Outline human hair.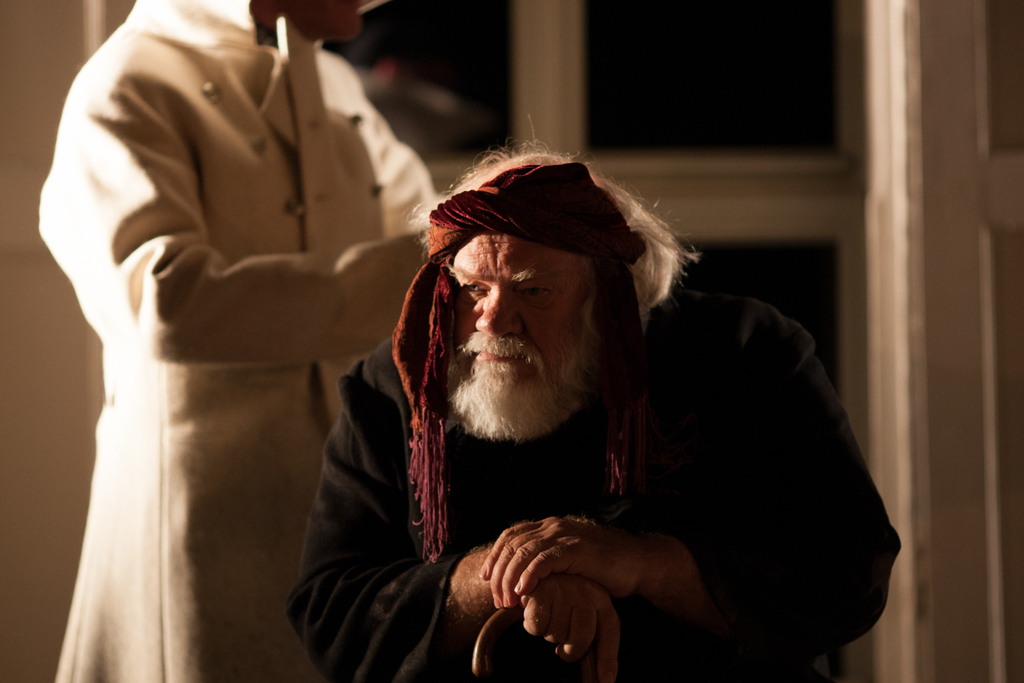
Outline: BBox(400, 112, 702, 347).
